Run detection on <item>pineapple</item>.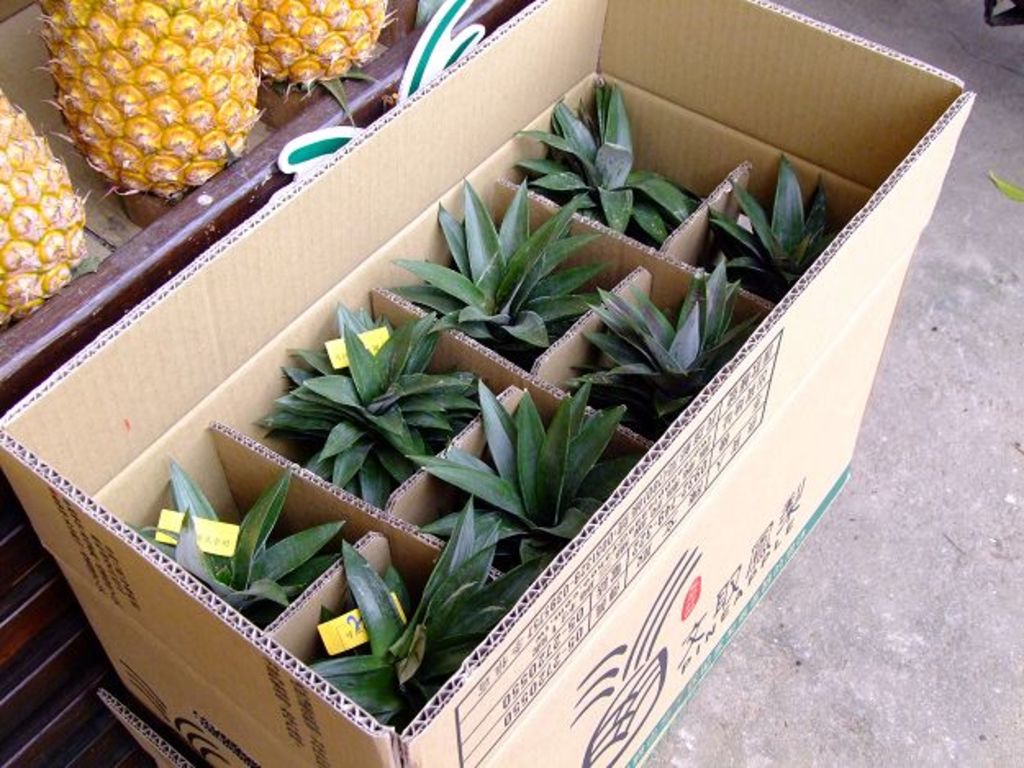
Result: select_region(49, 2, 269, 183).
